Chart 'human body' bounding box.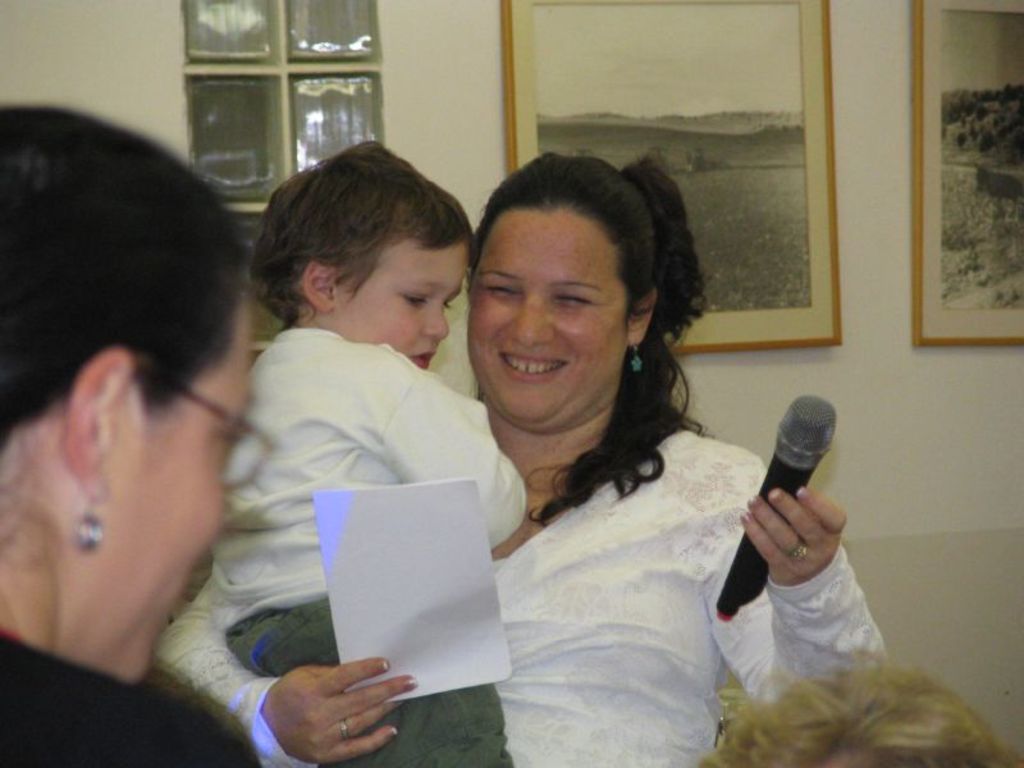
Charted: 195:177:525:736.
